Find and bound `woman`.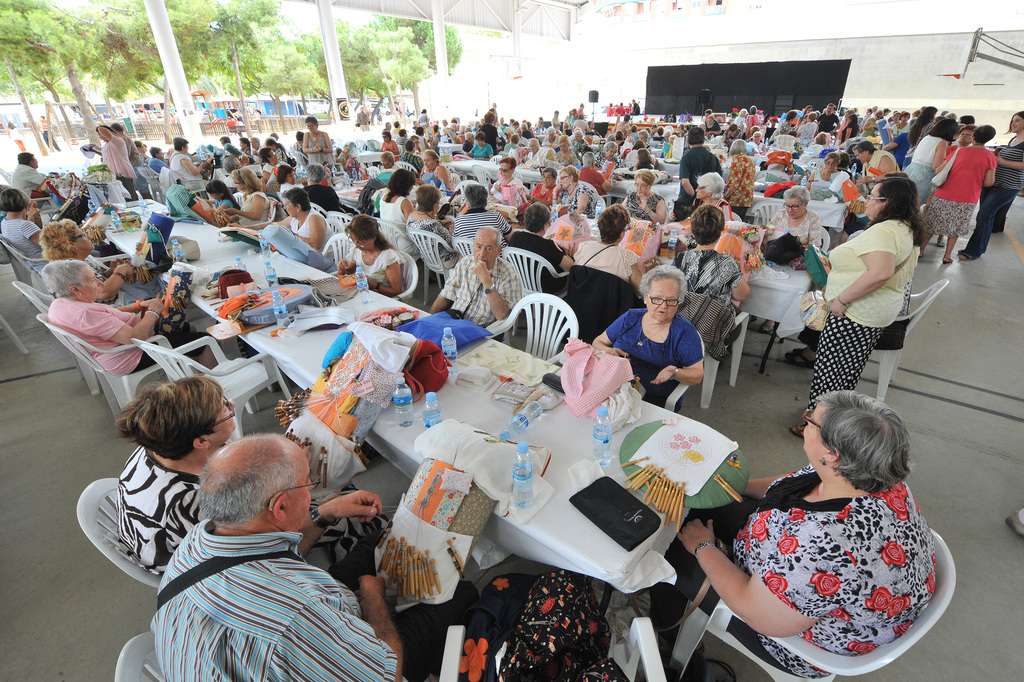
Bound: <region>522, 168, 578, 208</region>.
